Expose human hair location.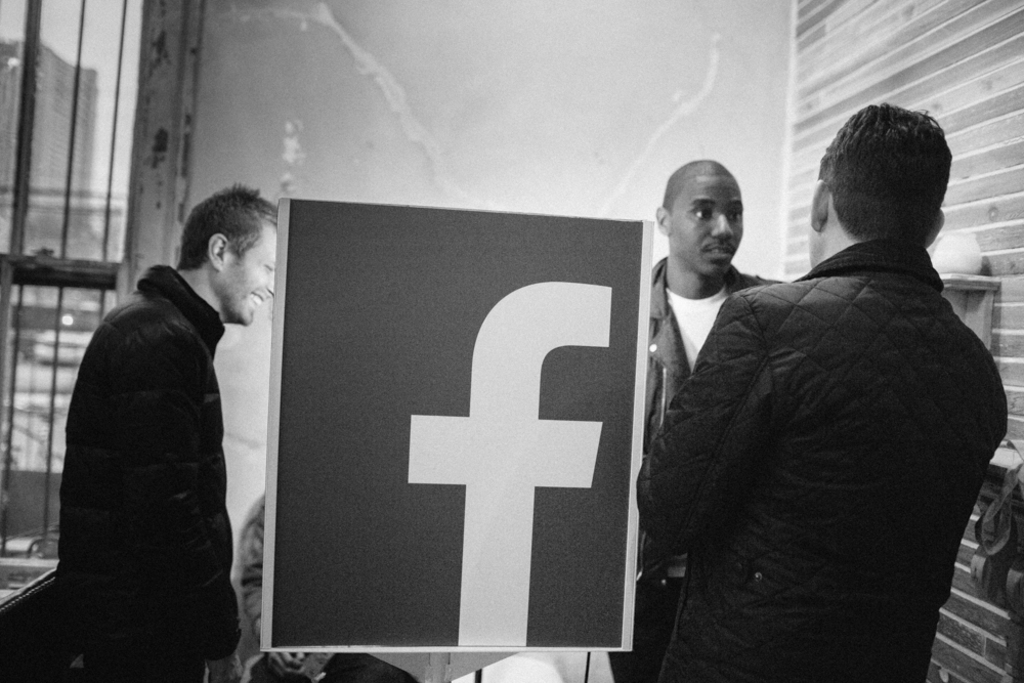
Exposed at [663, 161, 730, 215].
